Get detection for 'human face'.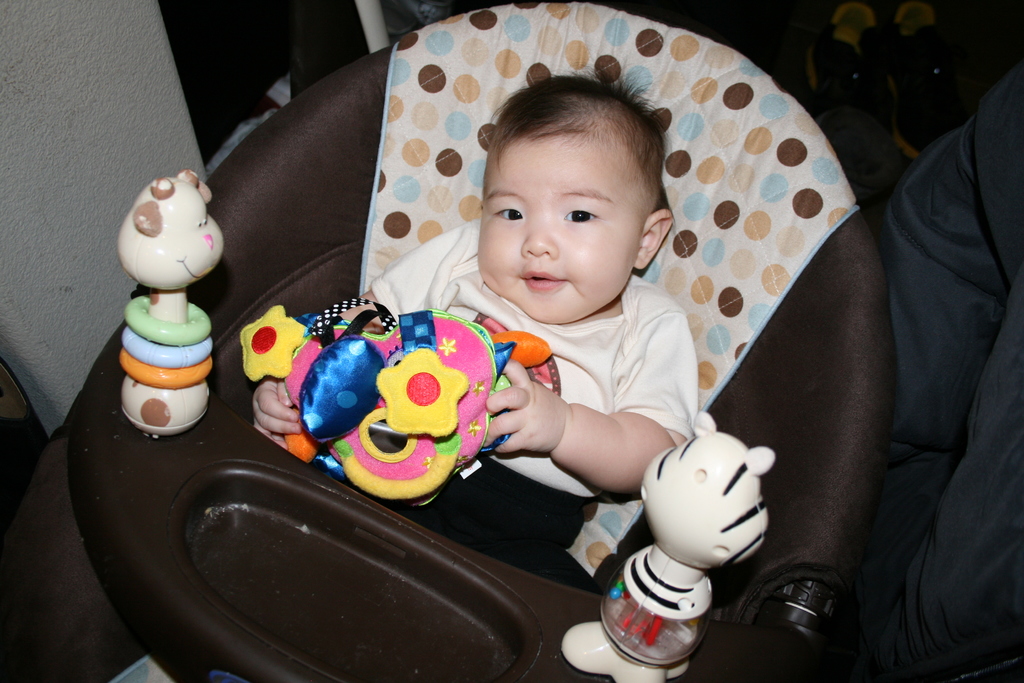
Detection: crop(477, 135, 642, 320).
